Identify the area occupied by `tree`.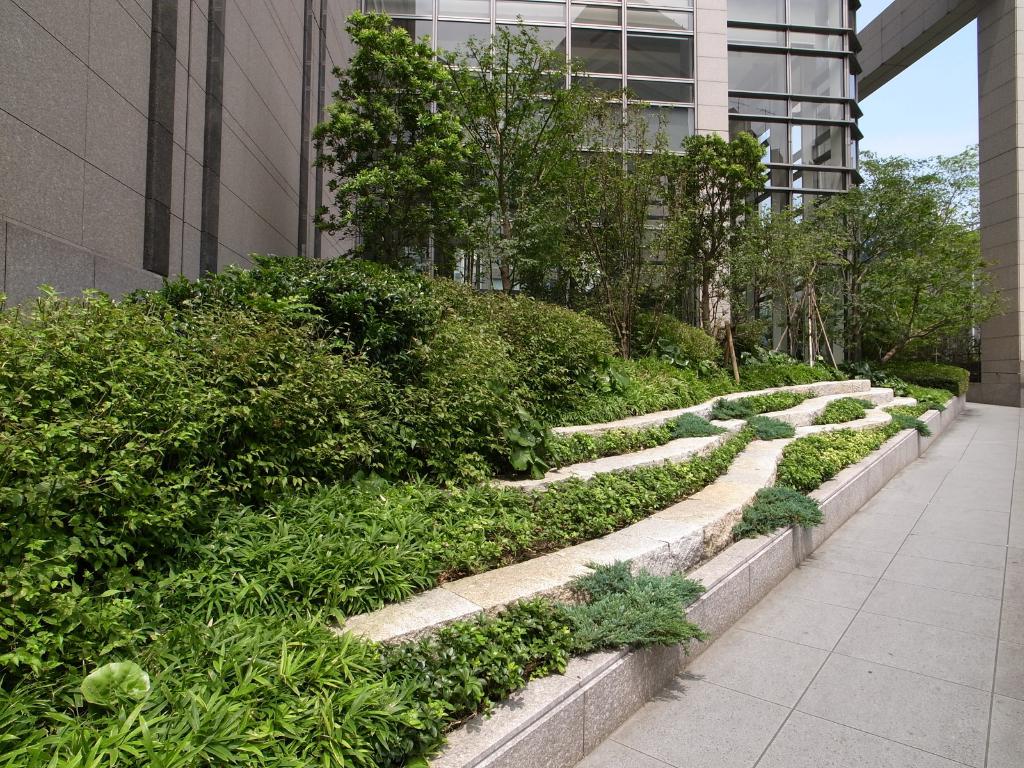
Area: l=653, t=136, r=774, b=348.
